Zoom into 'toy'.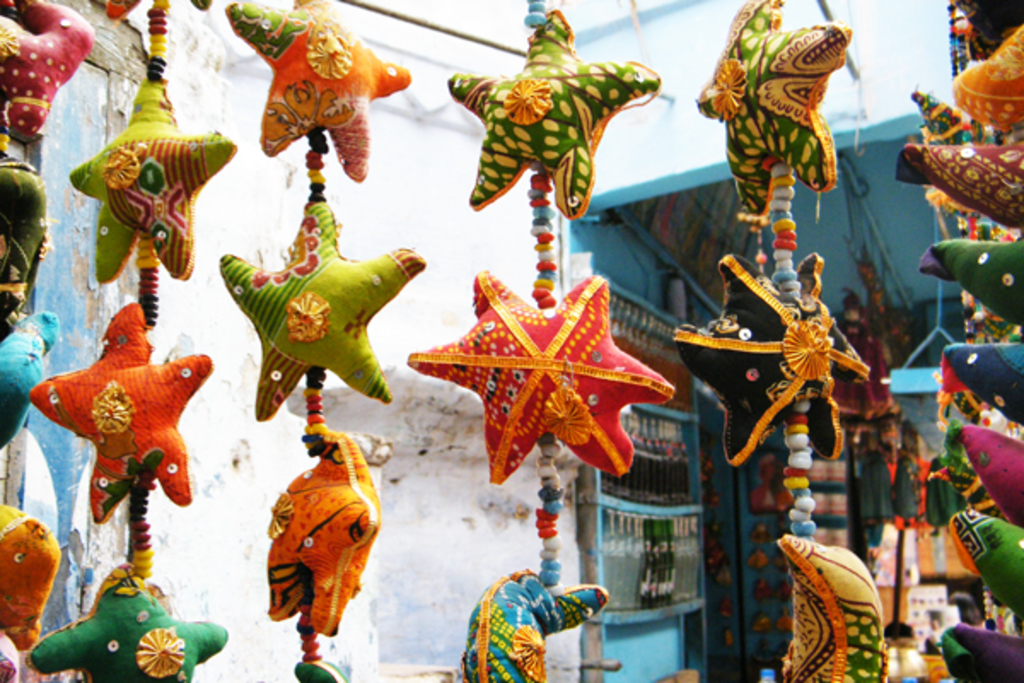
Zoom target: (695, 0, 840, 222).
